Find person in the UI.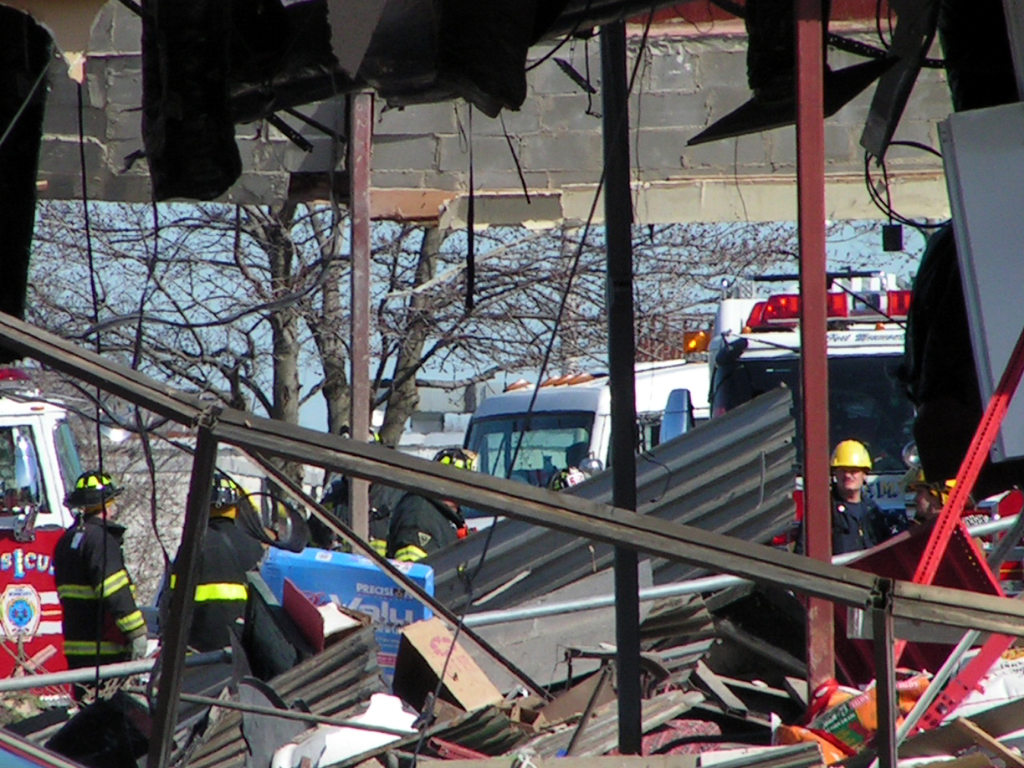
UI element at left=159, top=458, right=258, bottom=660.
